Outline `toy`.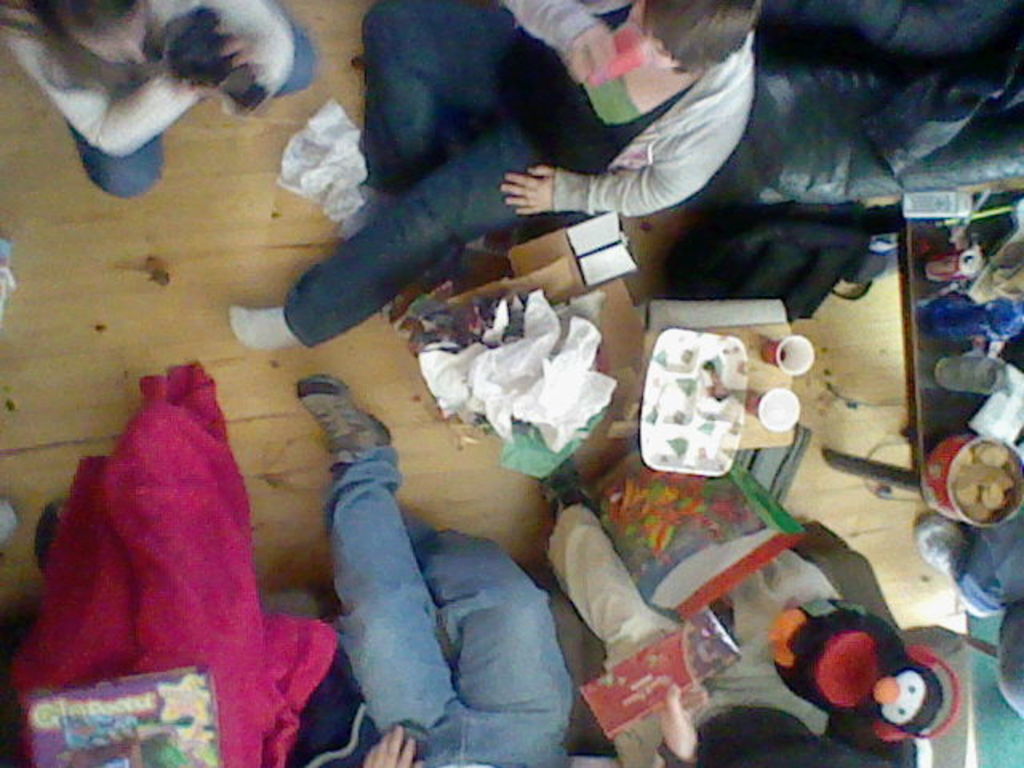
Outline: region(787, 602, 997, 747).
